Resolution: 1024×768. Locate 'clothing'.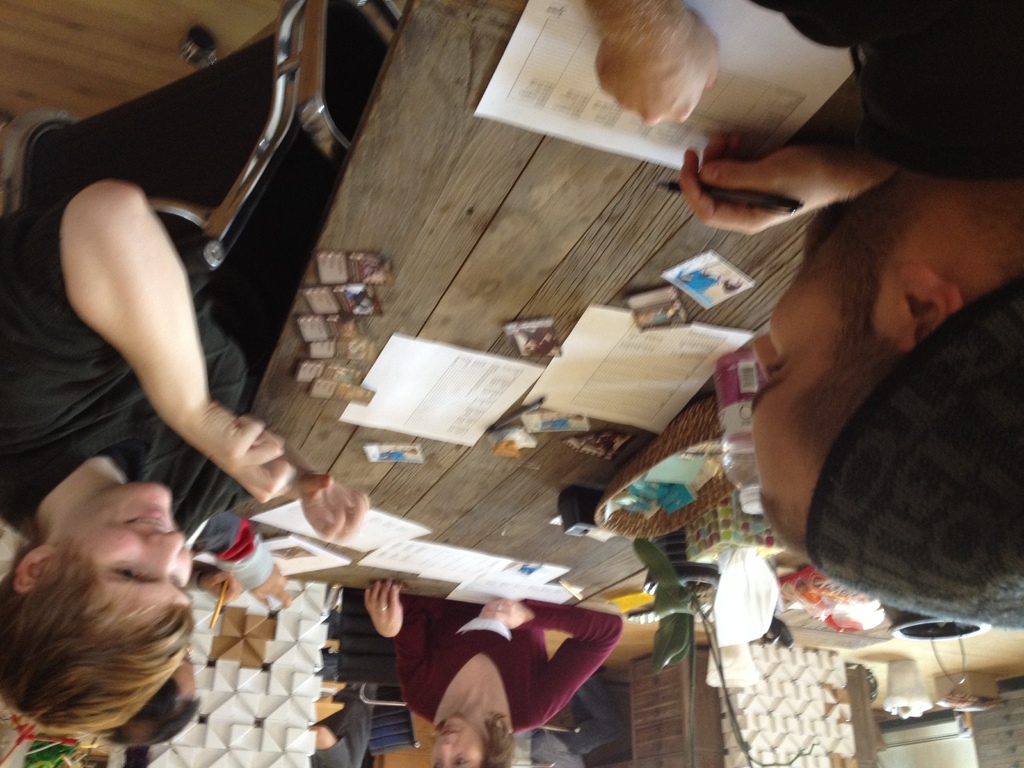
BBox(313, 680, 375, 767).
